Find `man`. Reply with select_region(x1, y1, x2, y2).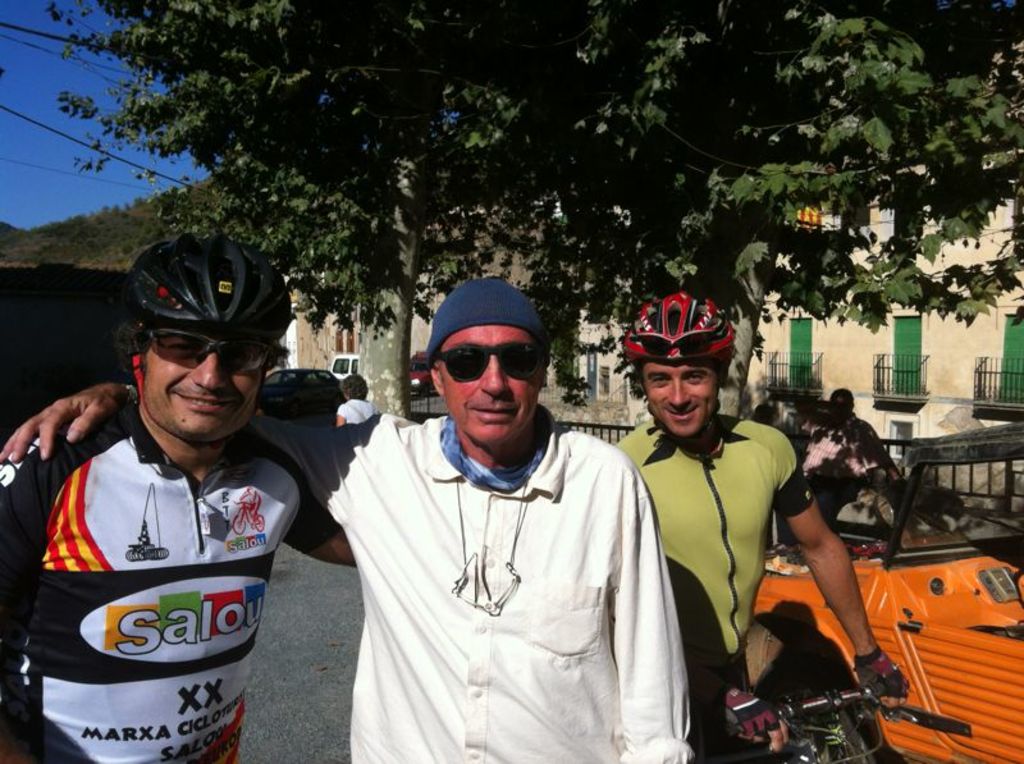
select_region(0, 246, 351, 763).
